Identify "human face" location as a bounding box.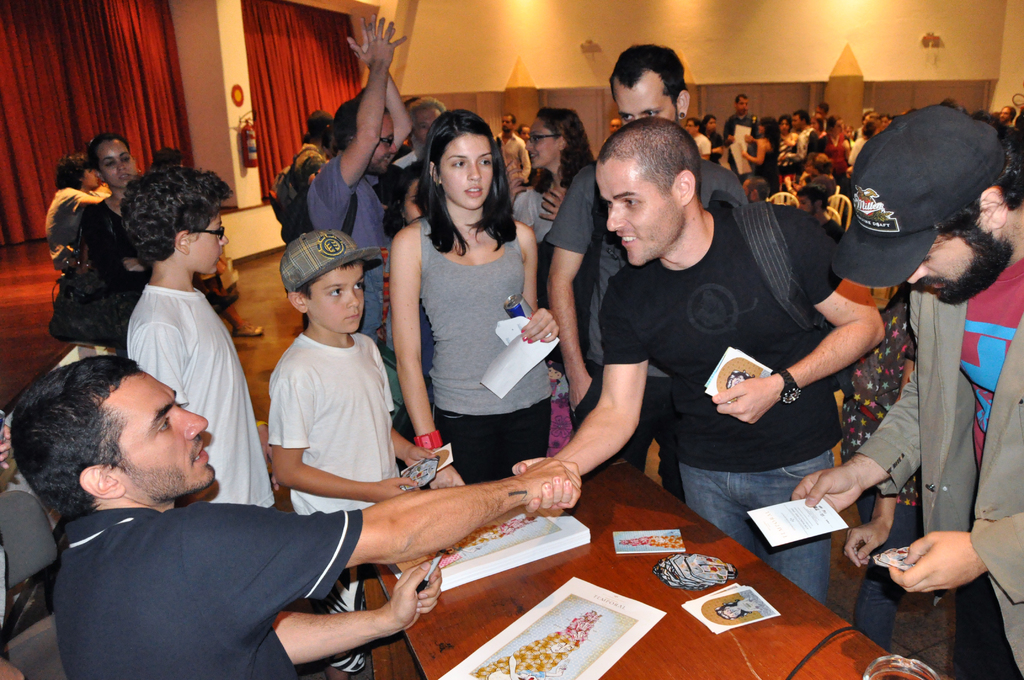
[left=371, top=111, right=397, bottom=175].
